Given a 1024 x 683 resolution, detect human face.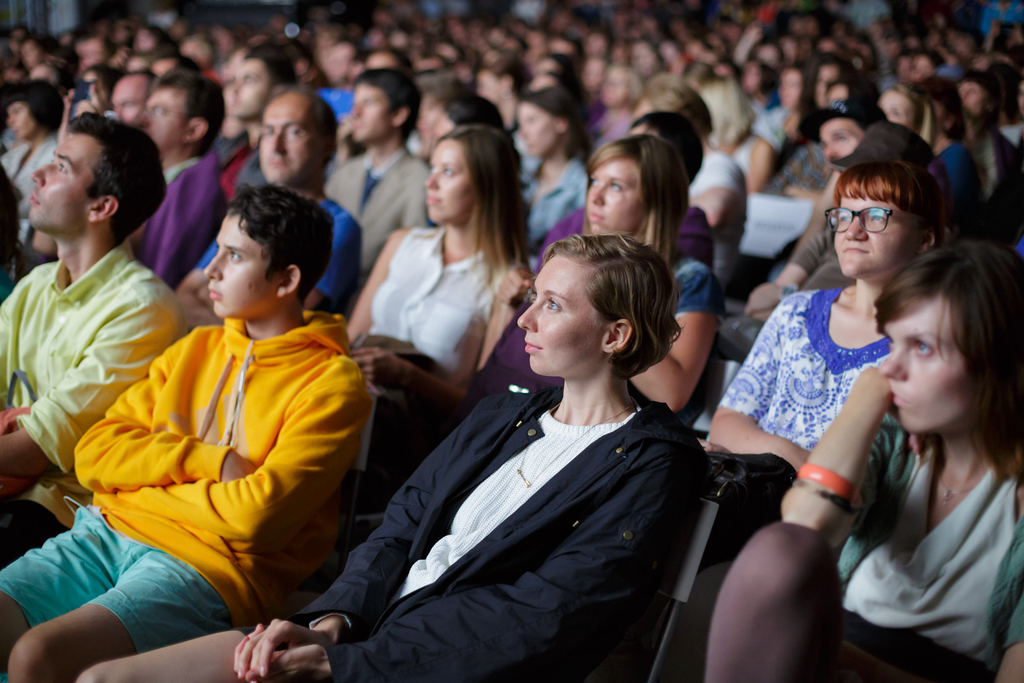
x1=112, y1=79, x2=146, y2=126.
